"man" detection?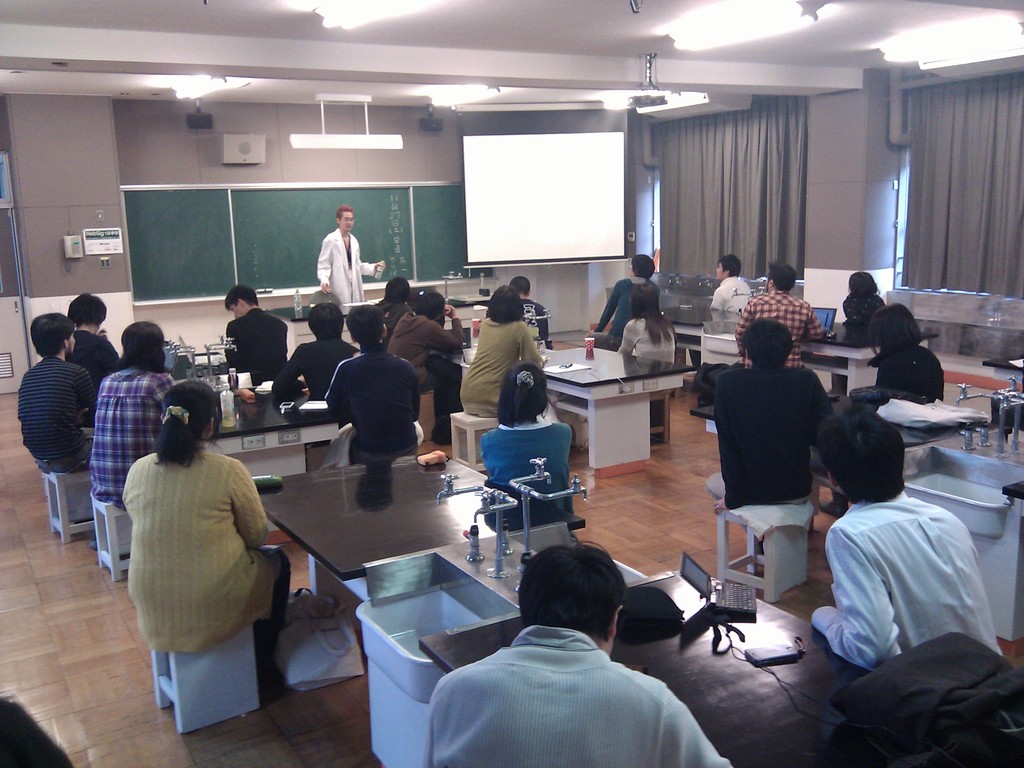
<bbox>85, 321, 164, 521</bbox>
